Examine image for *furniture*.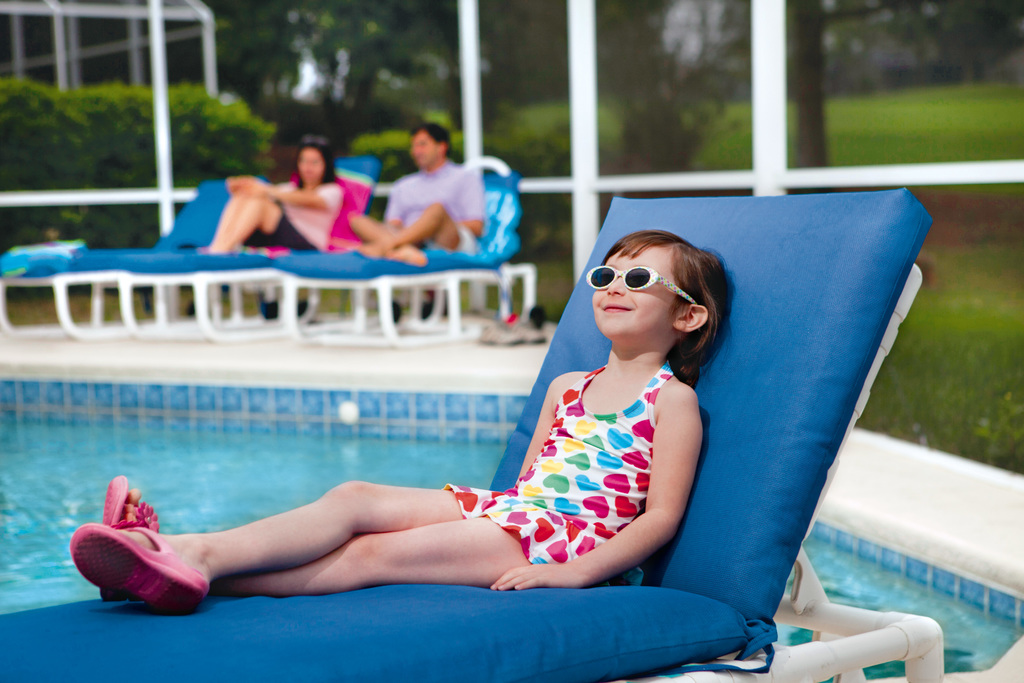
Examination result: region(0, 188, 947, 682).
